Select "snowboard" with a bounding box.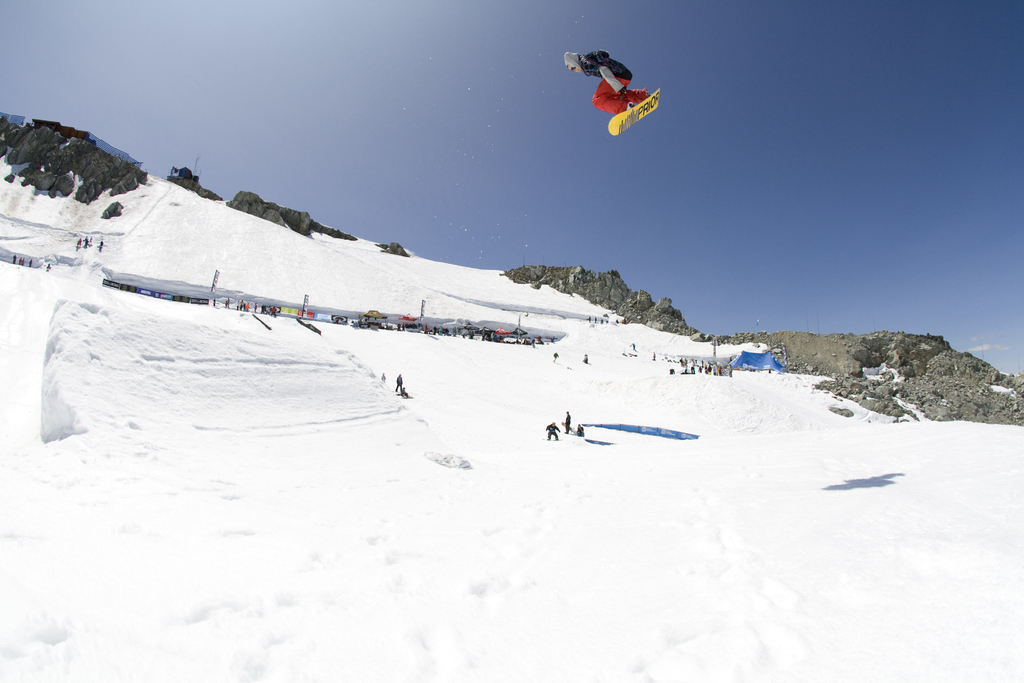
[left=610, top=91, right=660, bottom=138].
